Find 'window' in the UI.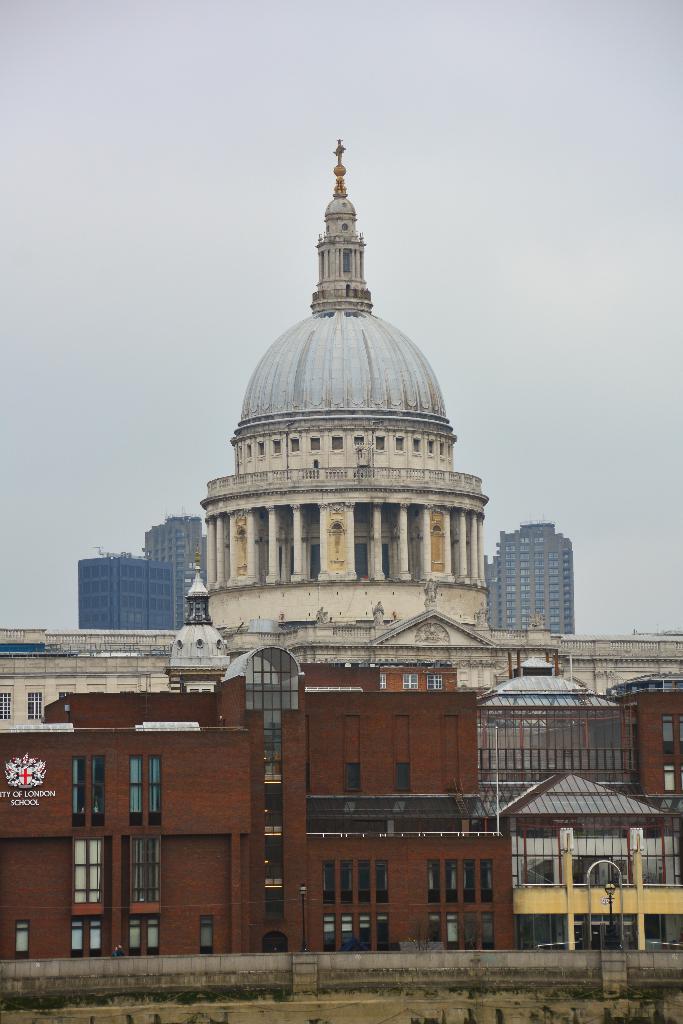
UI element at 119:756:160:831.
